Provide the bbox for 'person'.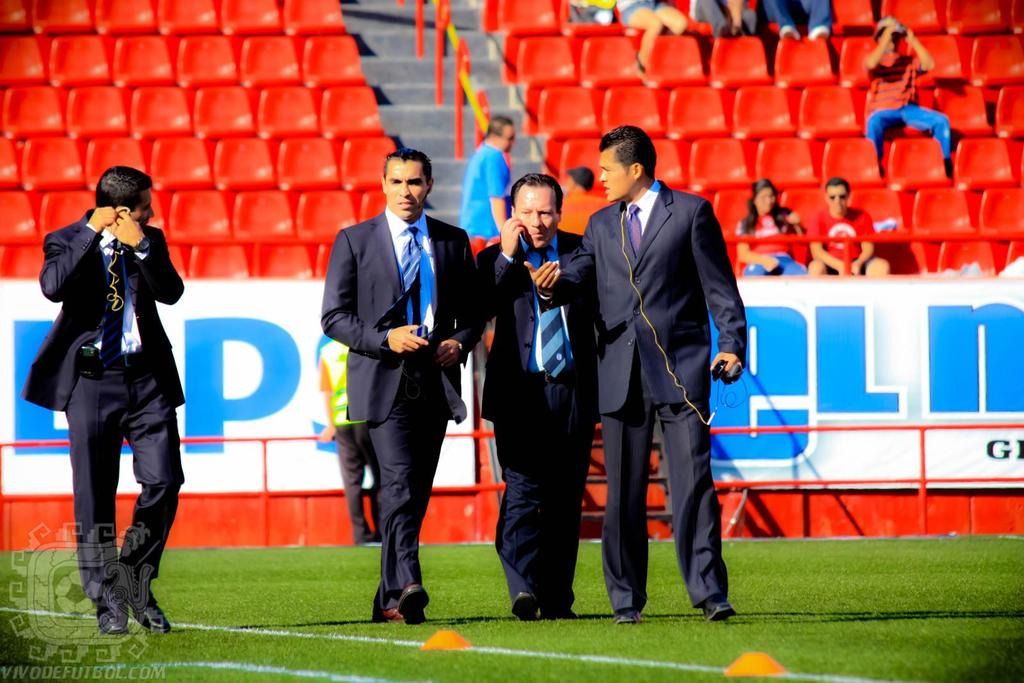
detection(760, 0, 837, 40).
